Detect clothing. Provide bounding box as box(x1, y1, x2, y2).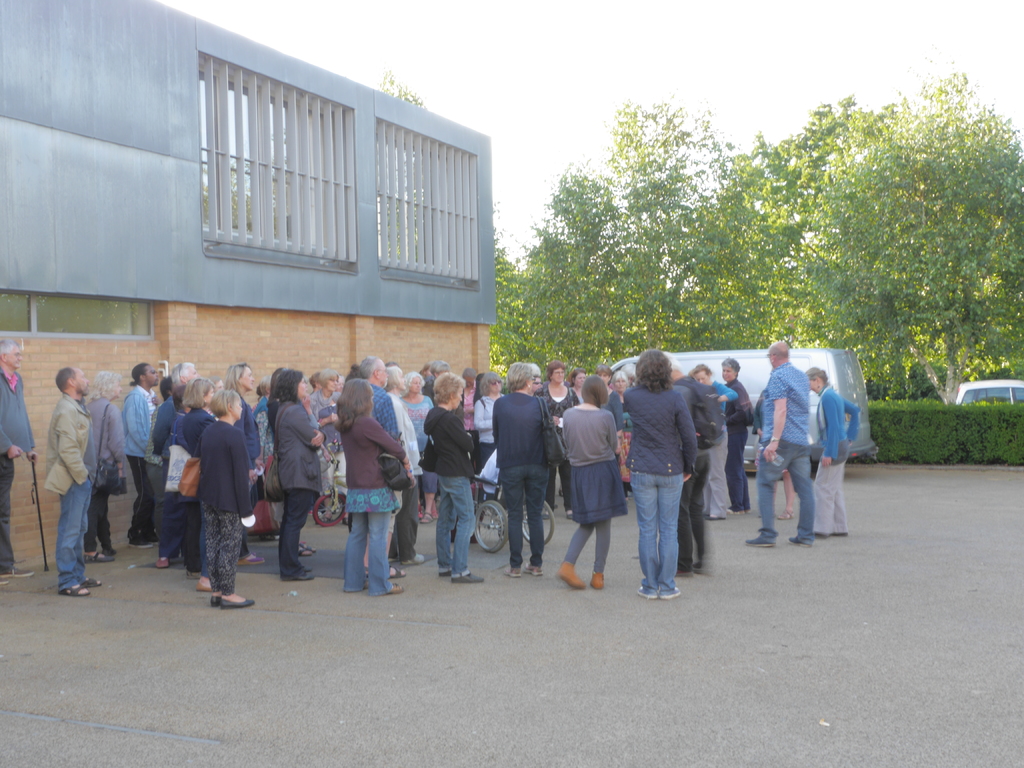
box(406, 396, 433, 492).
